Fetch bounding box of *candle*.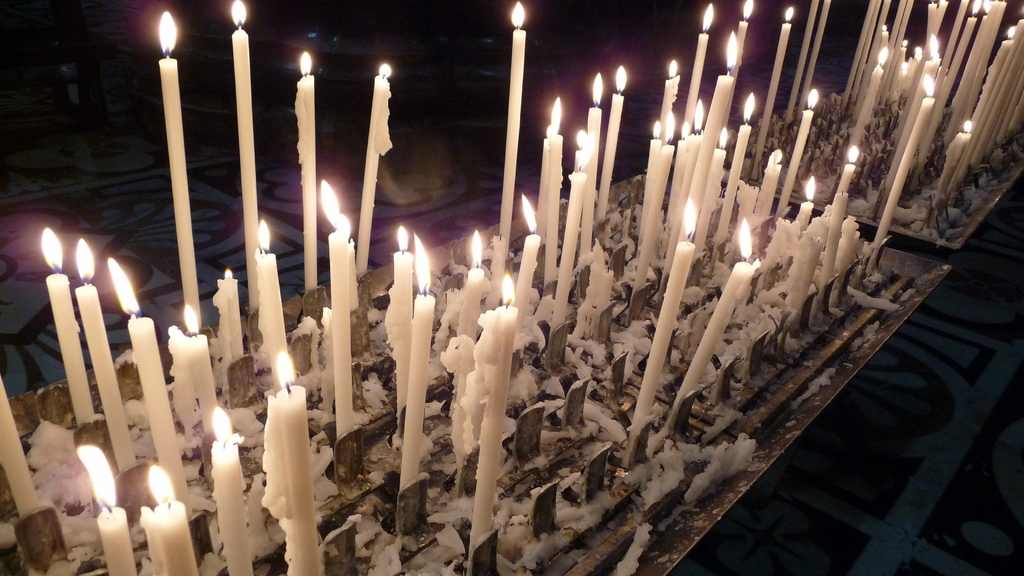
Bbox: l=716, t=92, r=758, b=249.
